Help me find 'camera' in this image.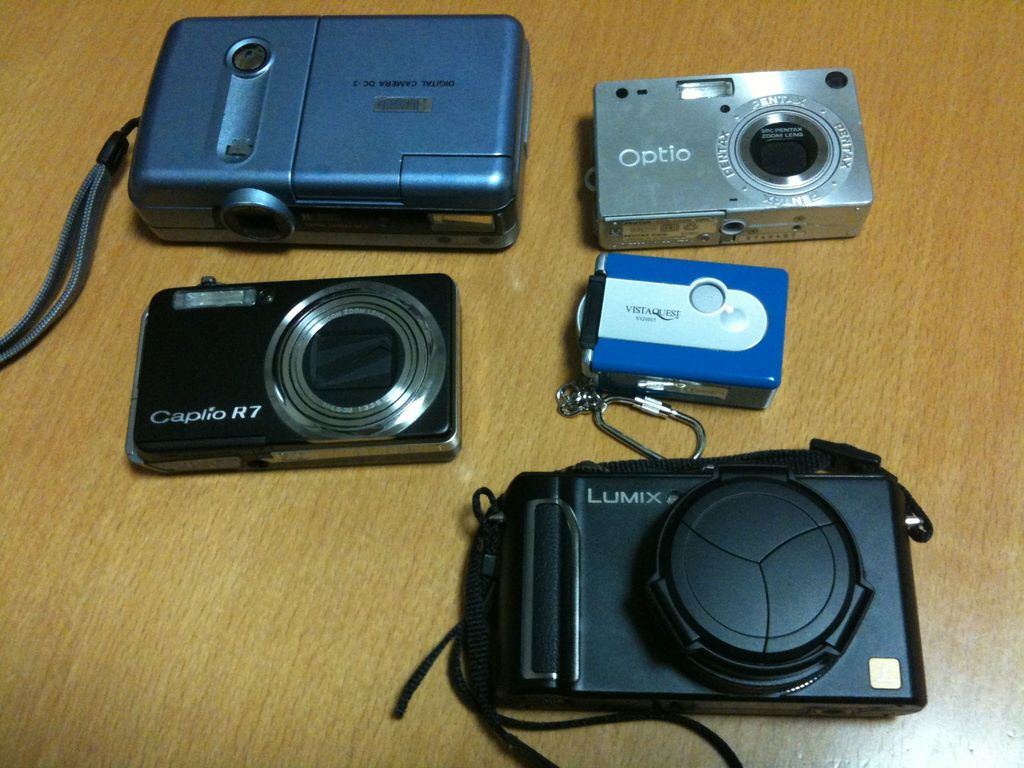
Found it: bbox(122, 275, 458, 478).
